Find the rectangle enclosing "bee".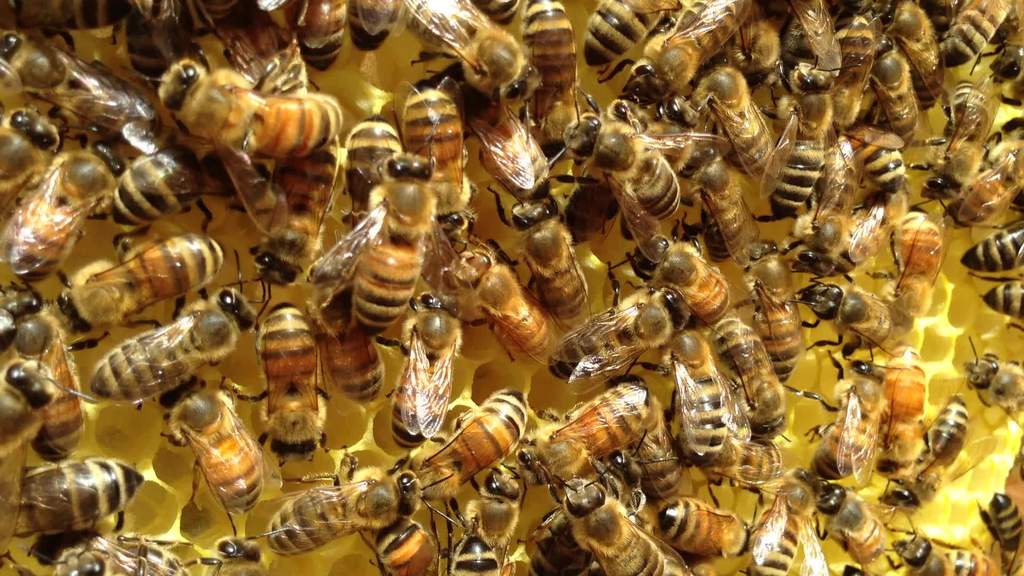
(886, 0, 944, 109).
